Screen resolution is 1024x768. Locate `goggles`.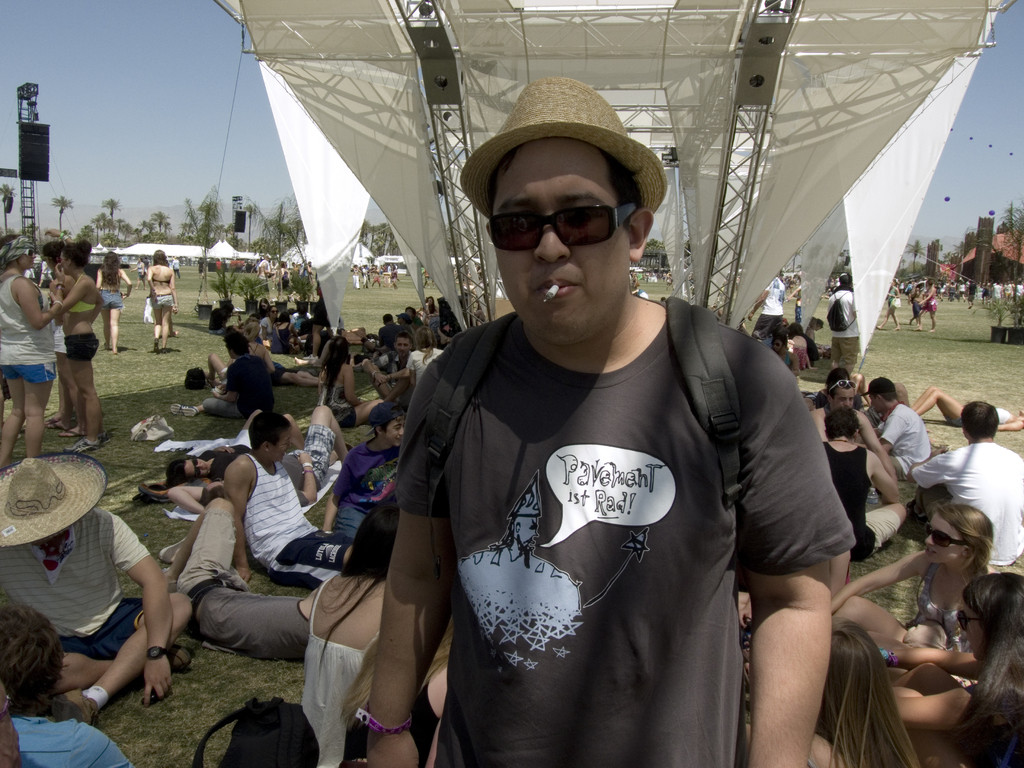
box=[960, 611, 980, 632].
